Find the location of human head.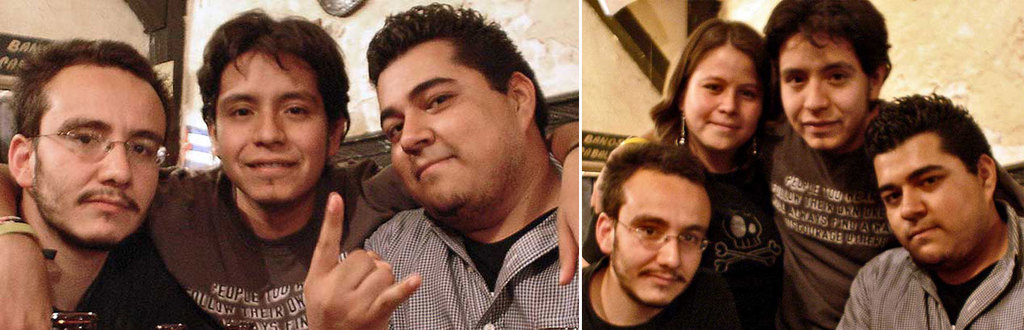
Location: (16,37,167,243).
